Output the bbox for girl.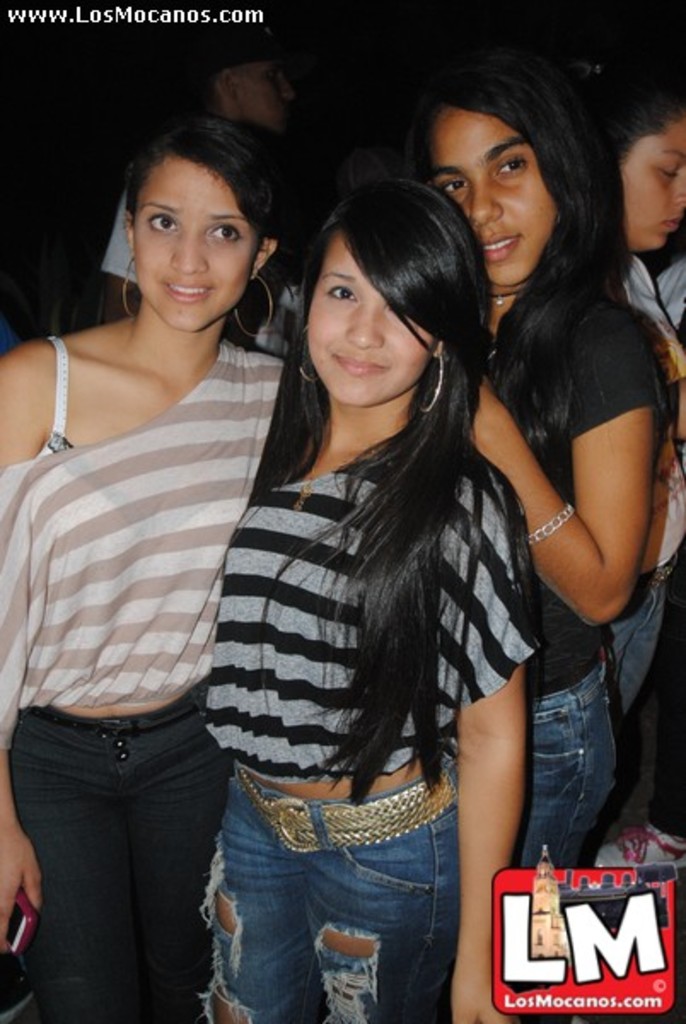
left=577, top=44, right=684, bottom=730.
